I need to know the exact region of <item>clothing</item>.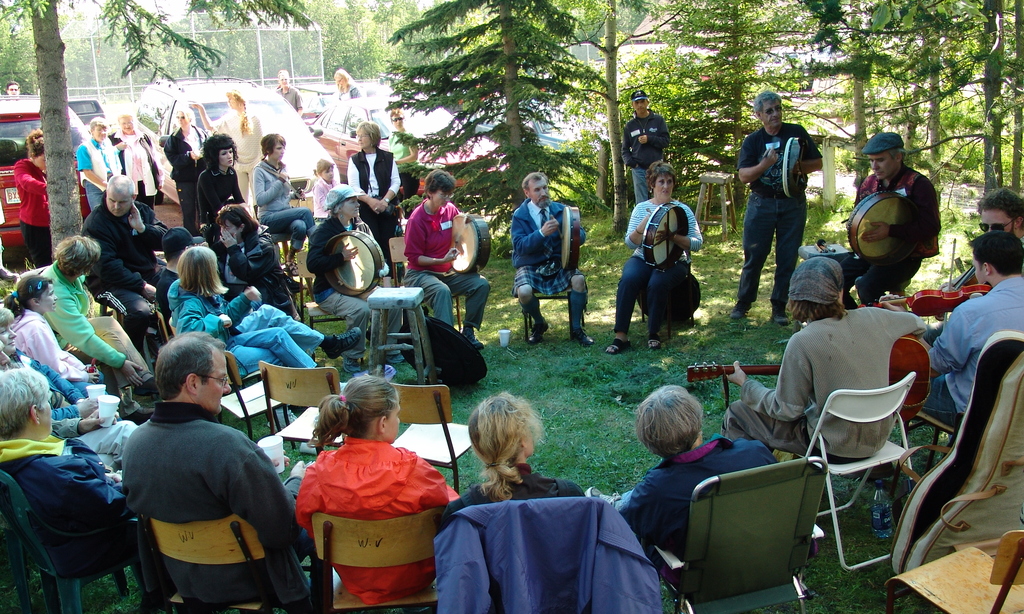
Region: (x1=39, y1=266, x2=125, y2=376).
